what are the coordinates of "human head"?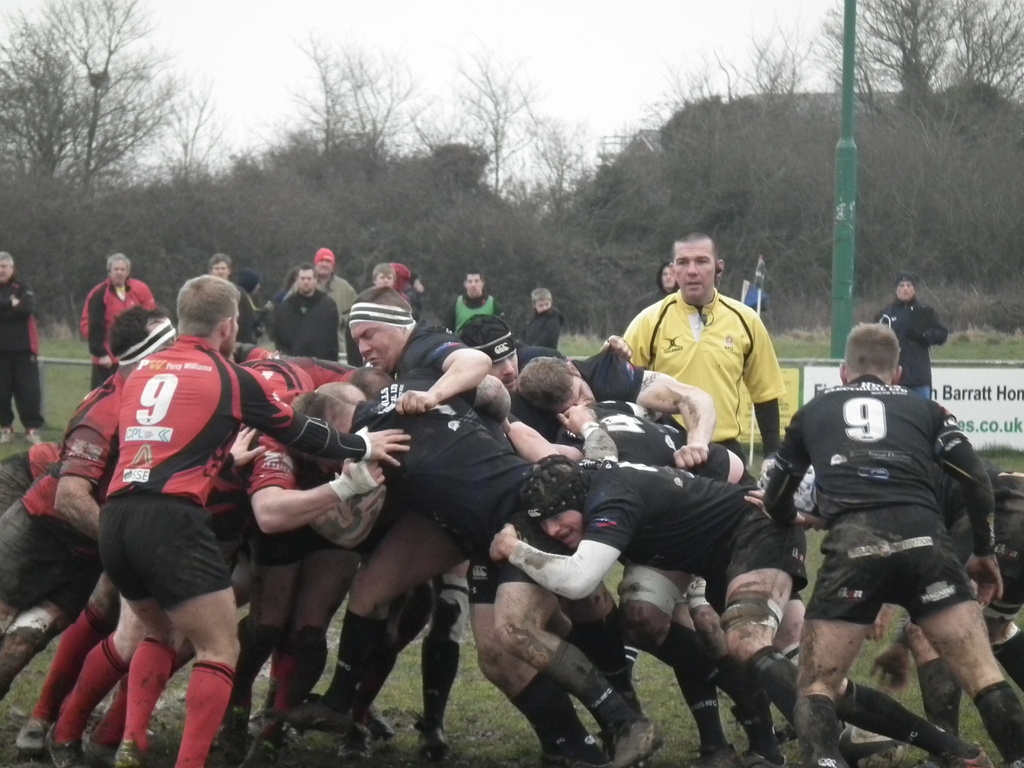
[348,290,416,373].
